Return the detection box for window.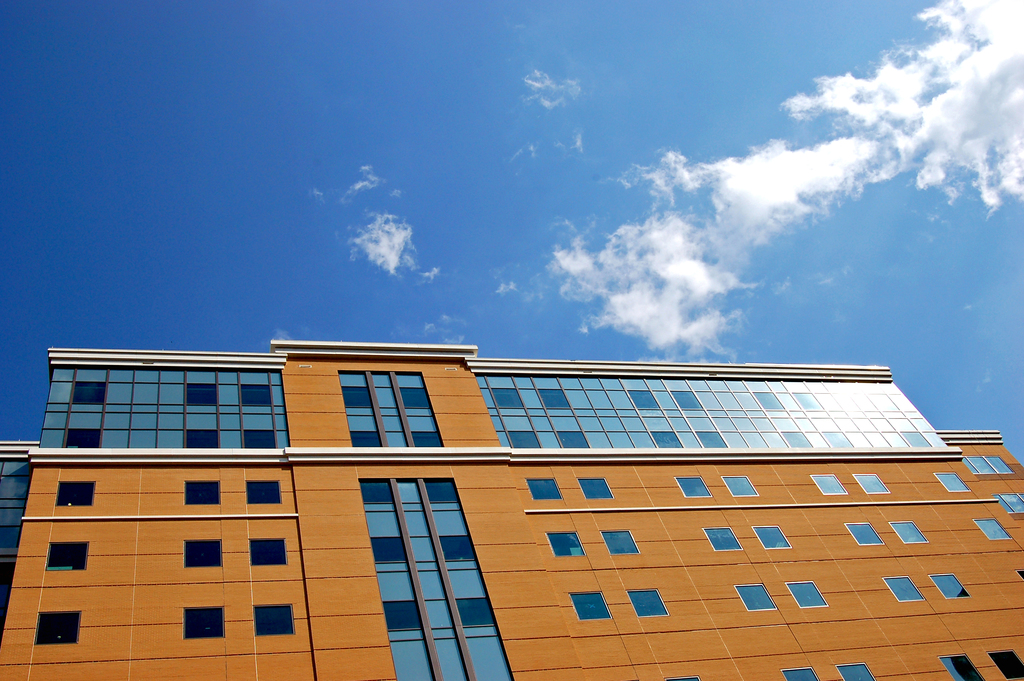
(left=526, top=480, right=556, bottom=497).
